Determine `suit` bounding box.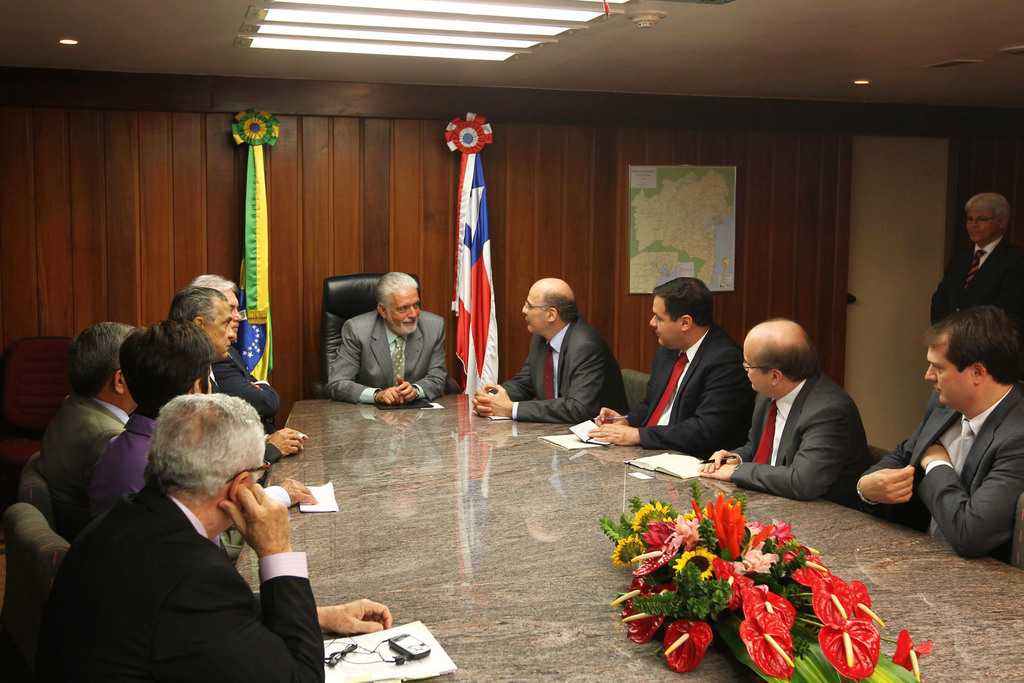
Determined: crop(731, 372, 873, 500).
